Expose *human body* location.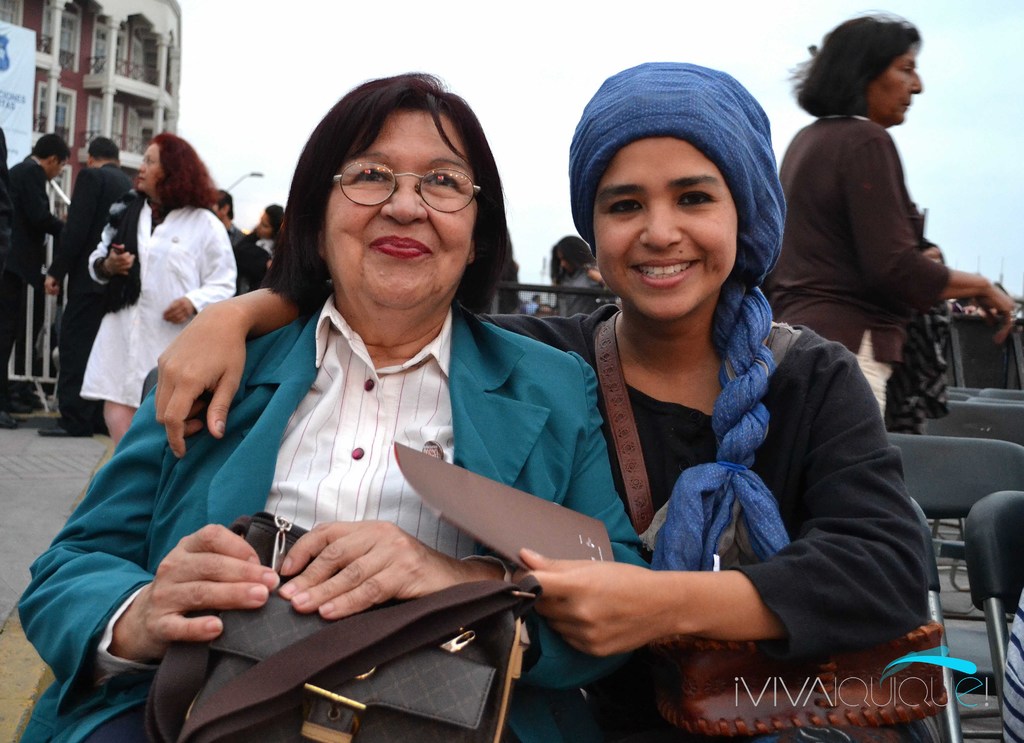
Exposed at 756:8:1012:434.
